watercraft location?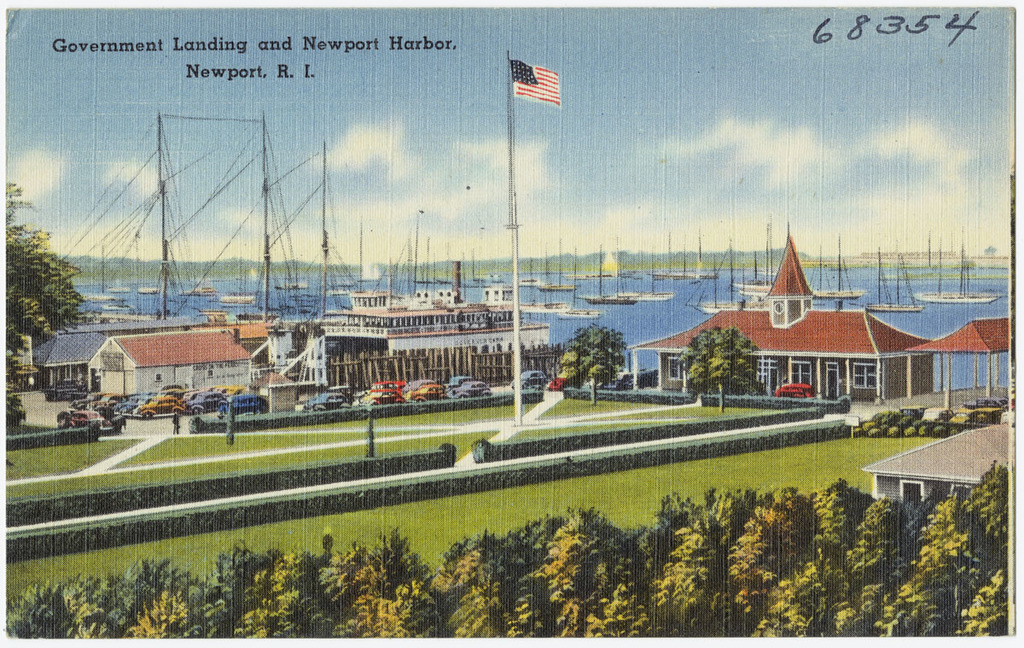
{"x1": 189, "y1": 282, "x2": 218, "y2": 294}
